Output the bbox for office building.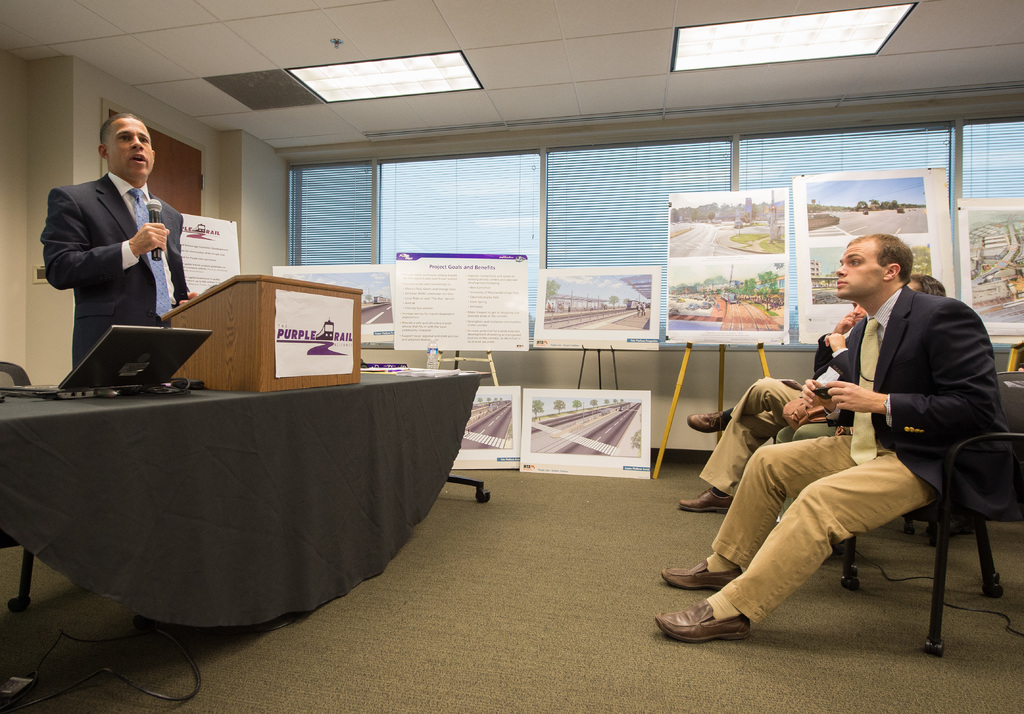
detection(0, 0, 1023, 713).
